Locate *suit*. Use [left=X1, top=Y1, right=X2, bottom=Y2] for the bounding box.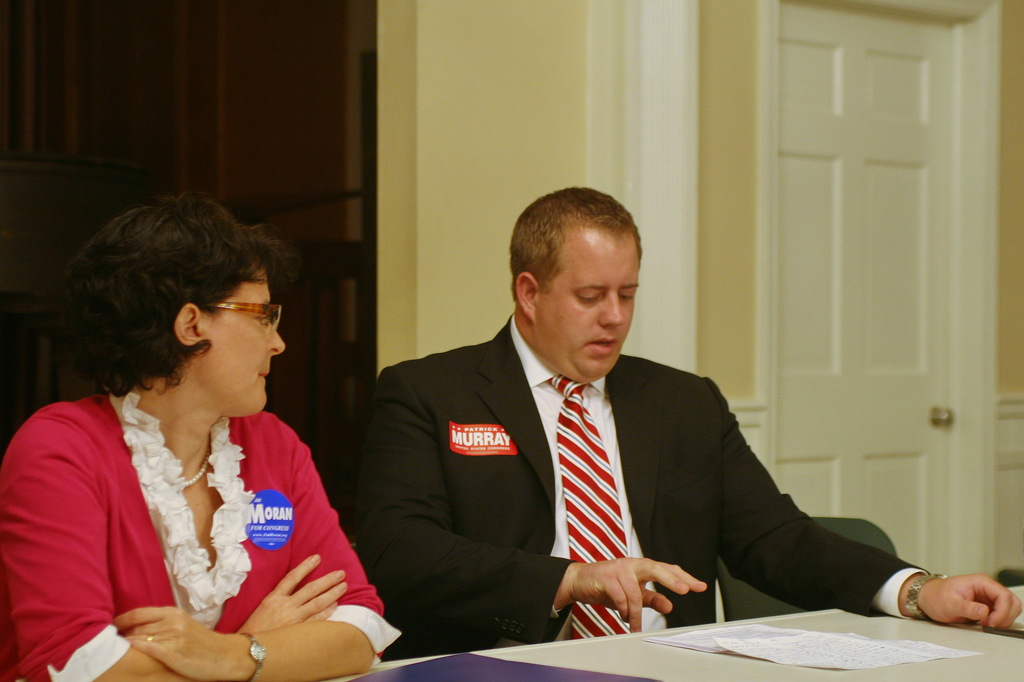
[left=394, top=318, right=971, bottom=643].
